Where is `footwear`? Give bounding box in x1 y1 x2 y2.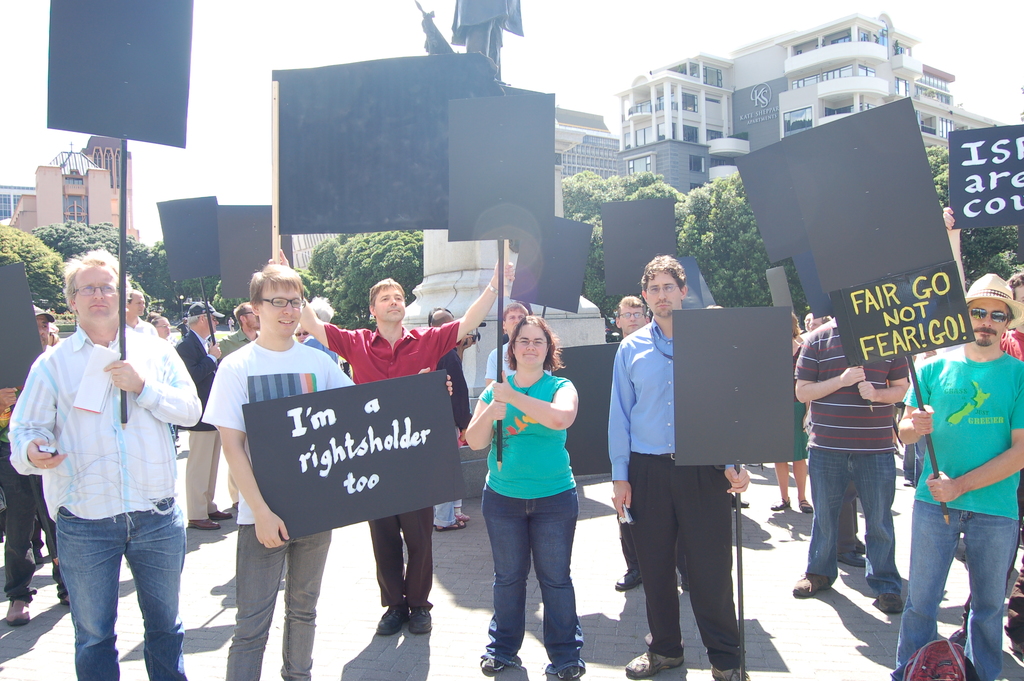
3 598 29 630.
